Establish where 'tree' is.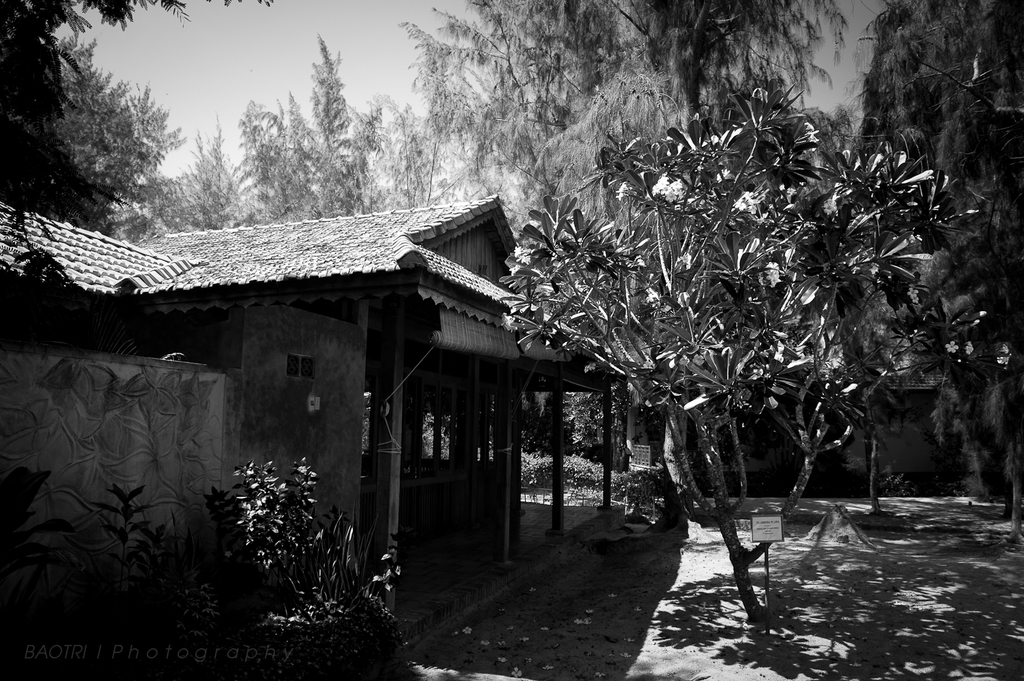
Established at [510,87,961,570].
